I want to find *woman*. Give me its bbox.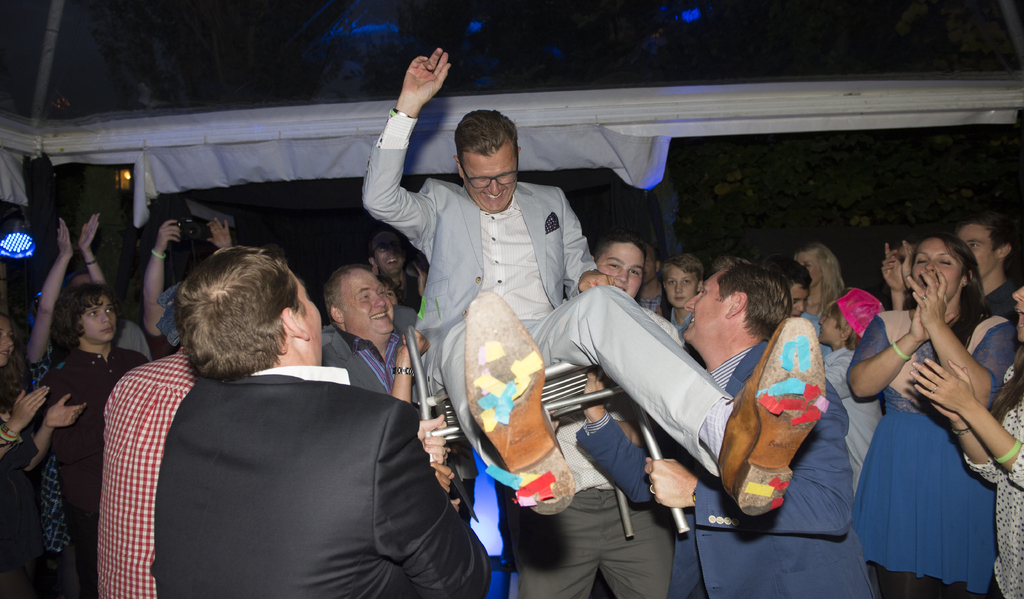
[851, 210, 1007, 598].
